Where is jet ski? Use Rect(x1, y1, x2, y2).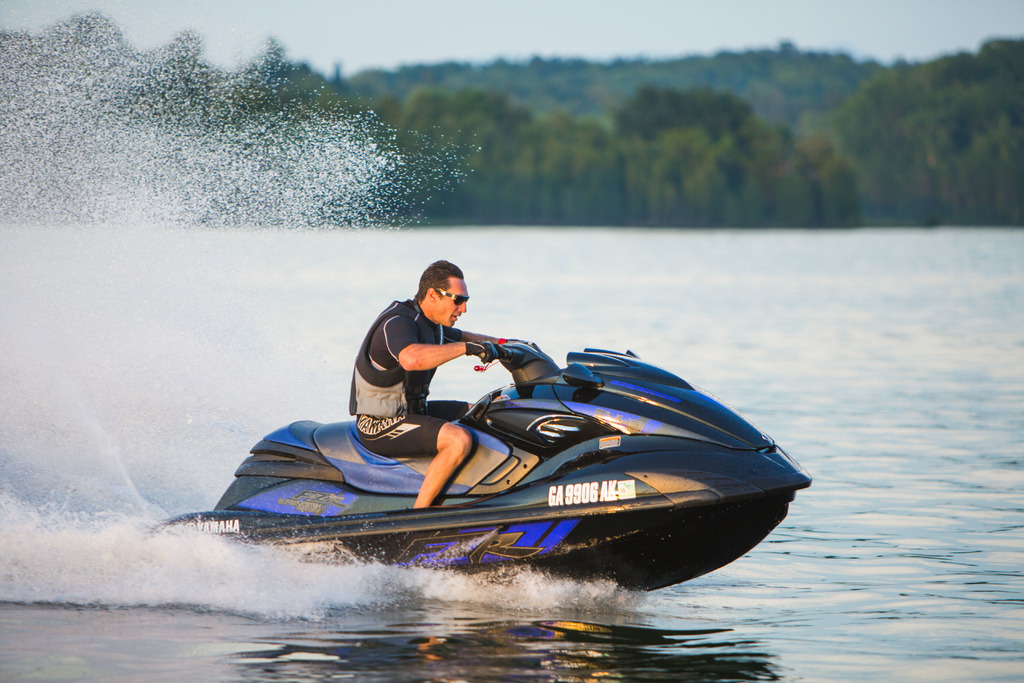
Rect(144, 336, 812, 593).
